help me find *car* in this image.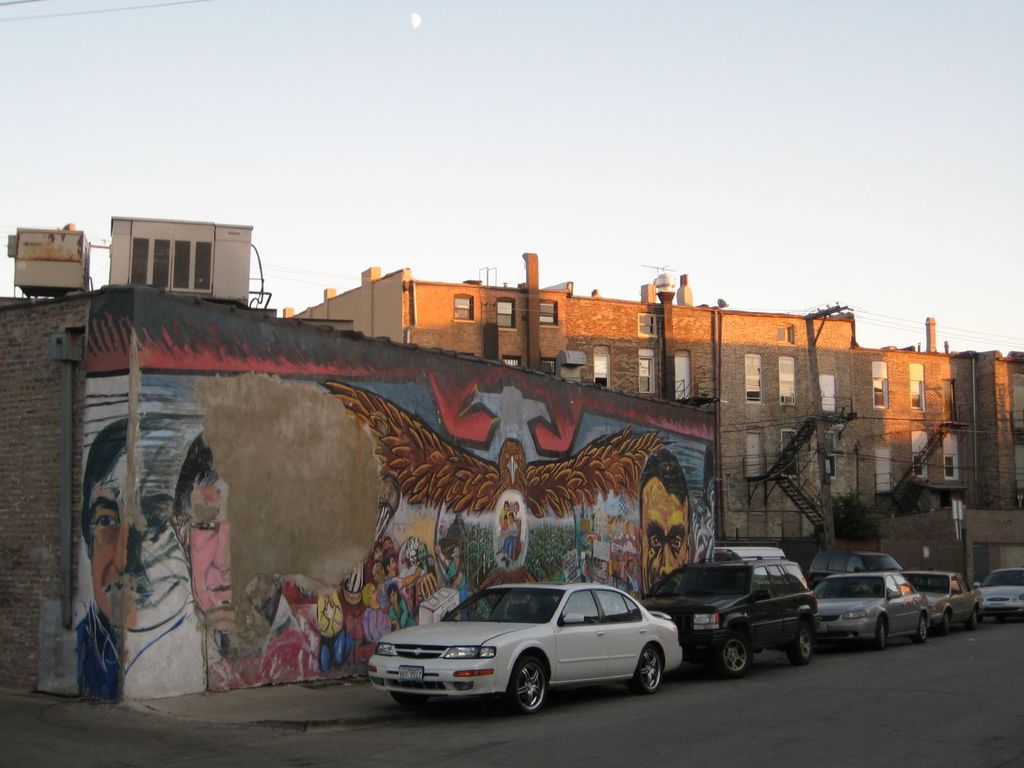
Found it: 816, 569, 938, 648.
